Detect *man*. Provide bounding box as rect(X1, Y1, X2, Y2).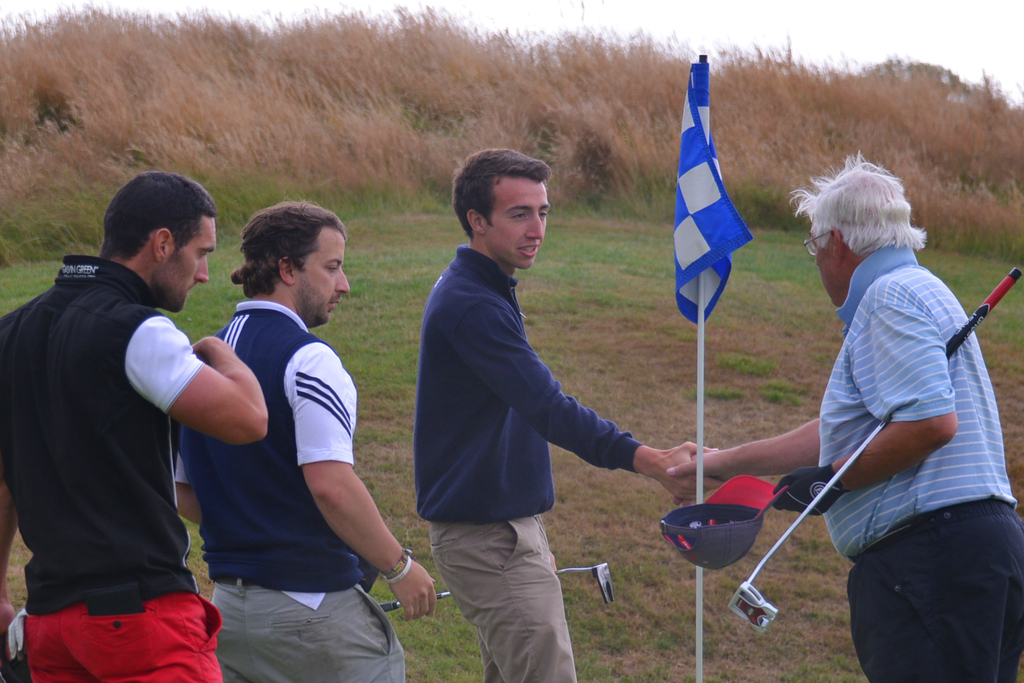
rect(661, 153, 1023, 682).
